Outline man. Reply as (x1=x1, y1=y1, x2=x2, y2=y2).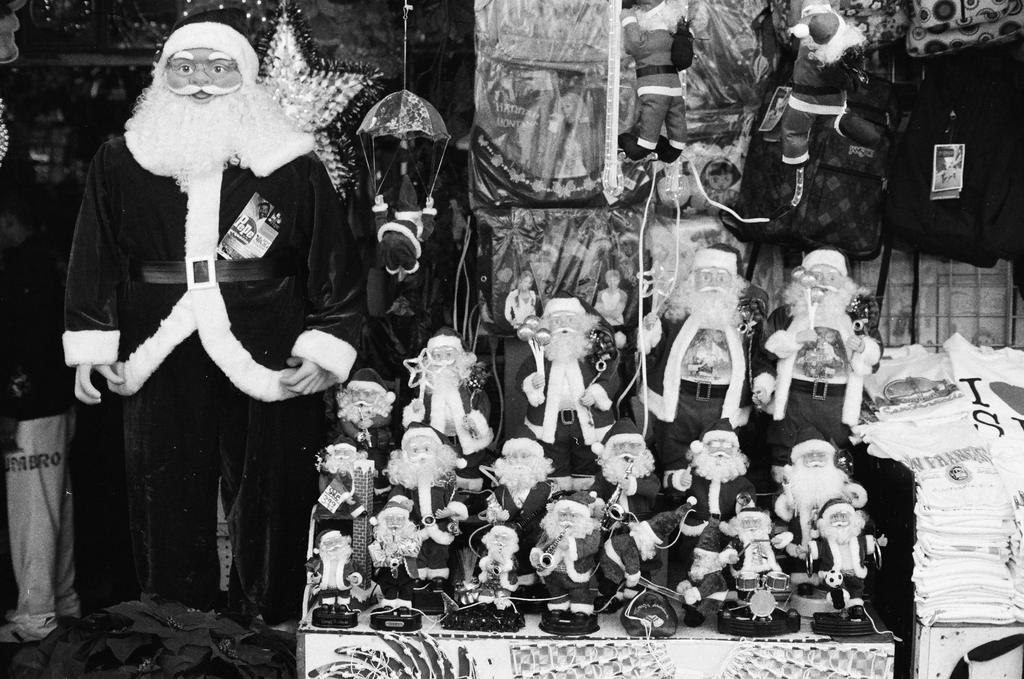
(x1=591, y1=269, x2=628, y2=327).
